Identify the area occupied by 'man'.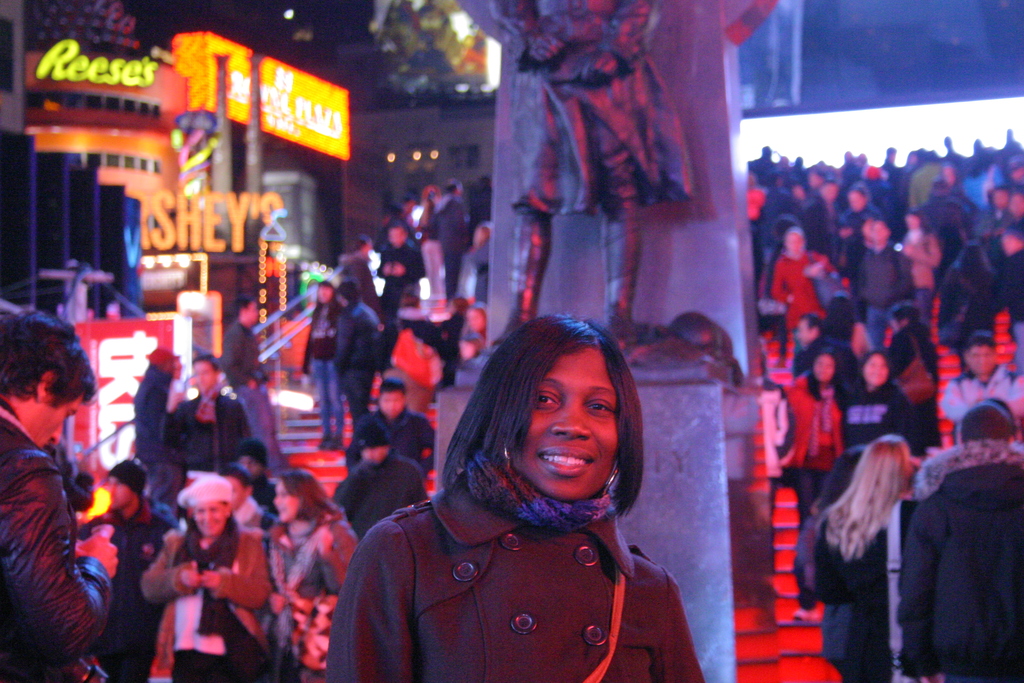
Area: 140:475:269:682.
